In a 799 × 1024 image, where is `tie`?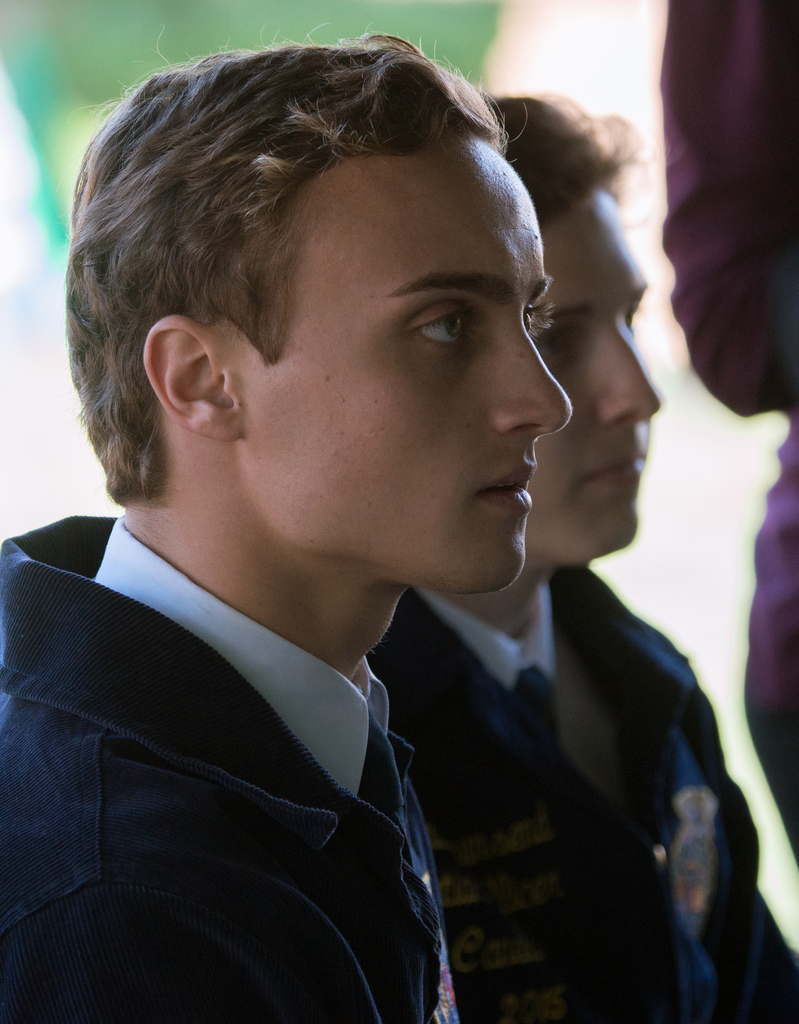
bbox=(513, 666, 567, 753).
